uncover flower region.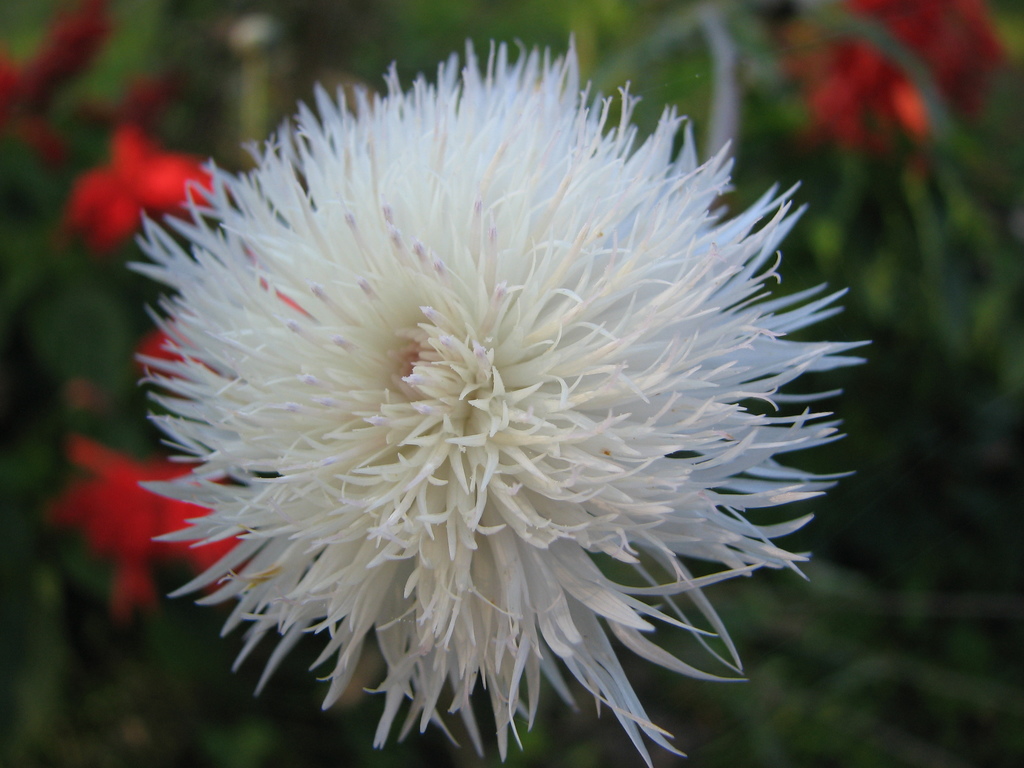
Uncovered: bbox=(83, 126, 223, 241).
